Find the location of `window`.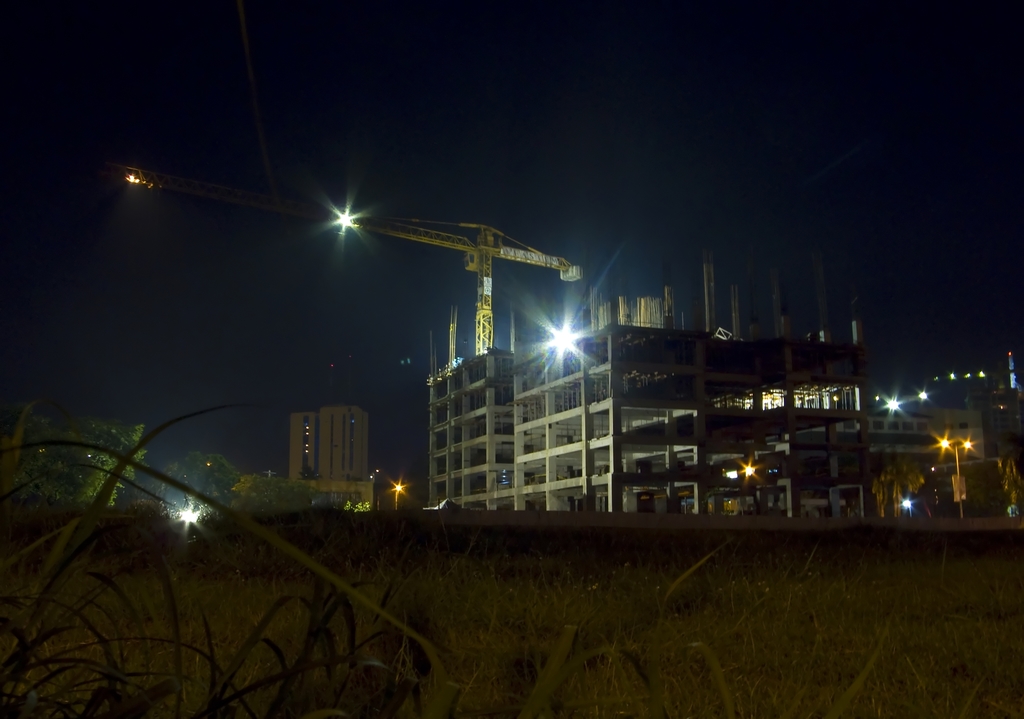
Location: x1=841, y1=419, x2=930, y2=431.
